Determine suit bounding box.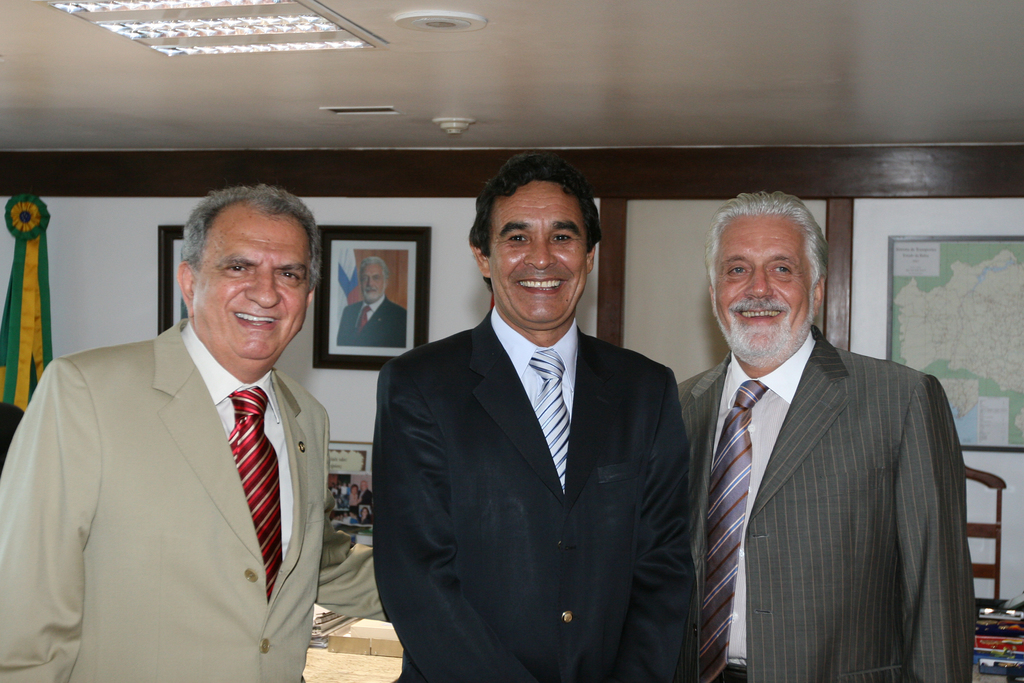
Determined: l=0, t=314, r=386, b=682.
